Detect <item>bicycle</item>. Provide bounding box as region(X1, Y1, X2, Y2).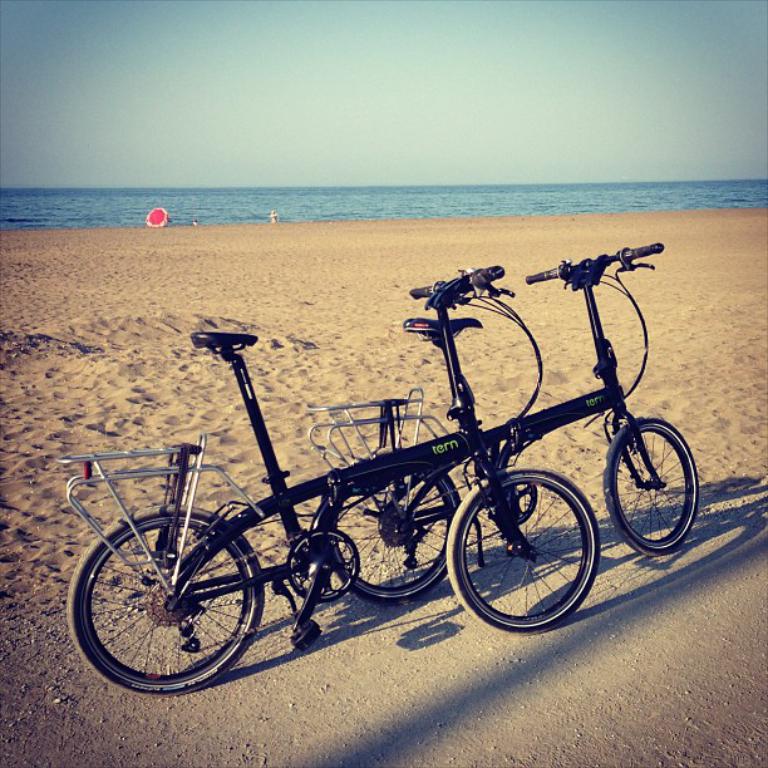
region(316, 238, 698, 605).
